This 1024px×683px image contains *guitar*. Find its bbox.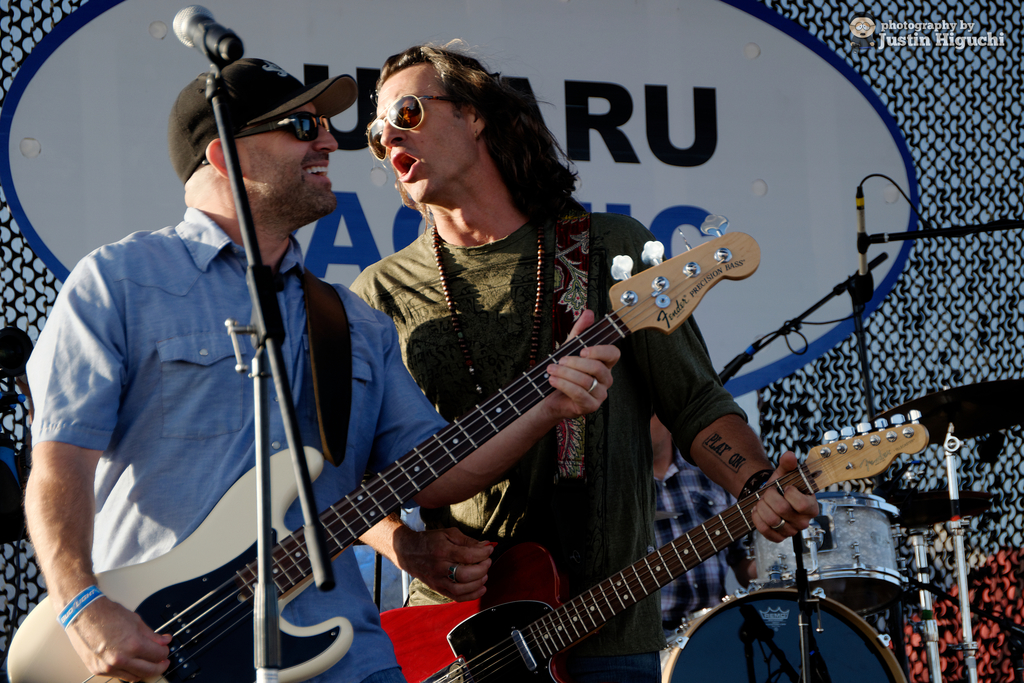
374/413/931/682.
